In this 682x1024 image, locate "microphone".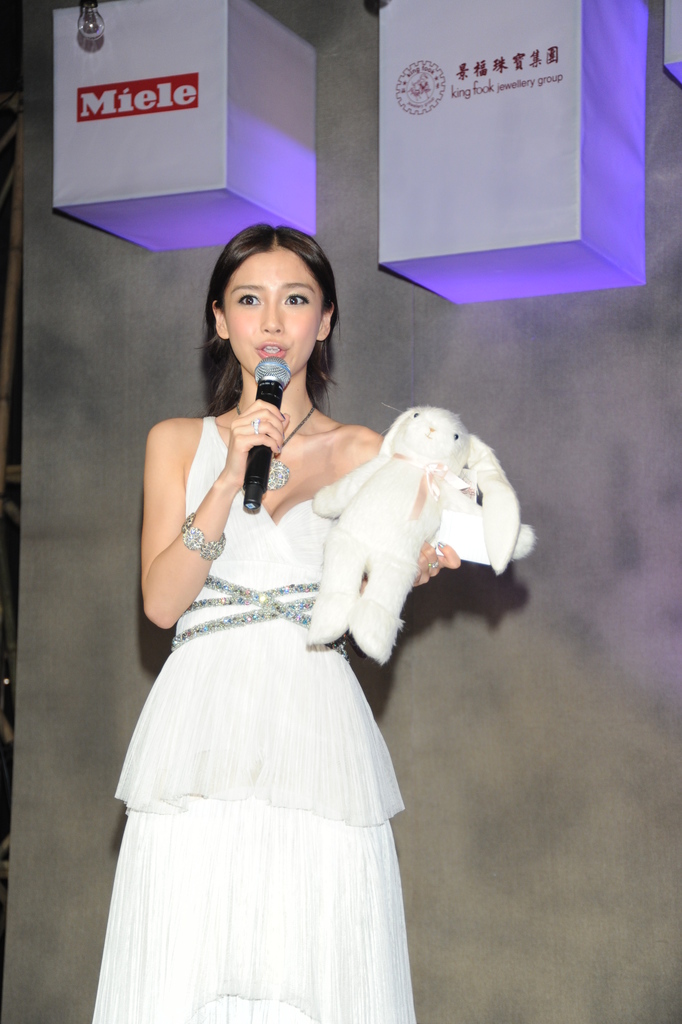
Bounding box: <region>247, 354, 293, 514</region>.
